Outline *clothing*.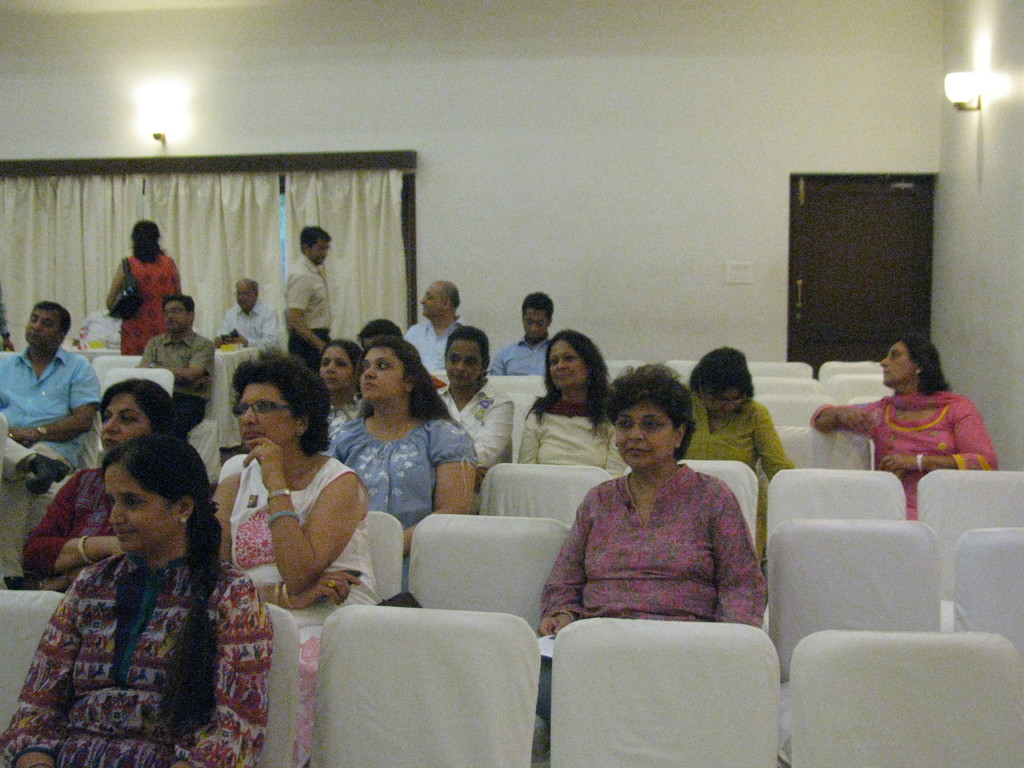
Outline: 682:383:790:465.
